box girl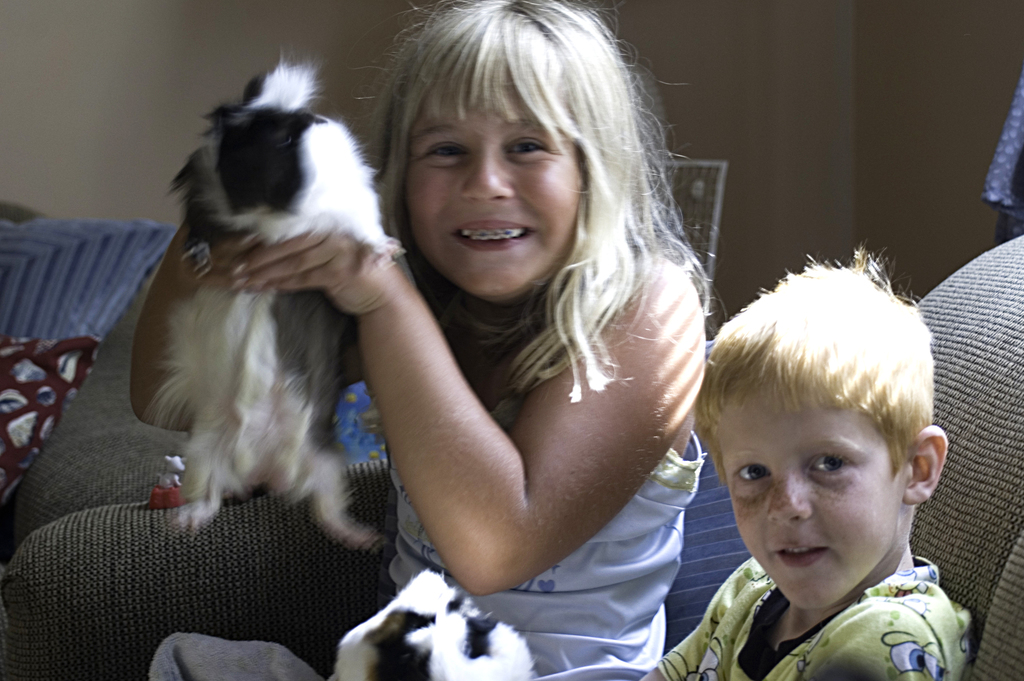
[131,0,728,680]
